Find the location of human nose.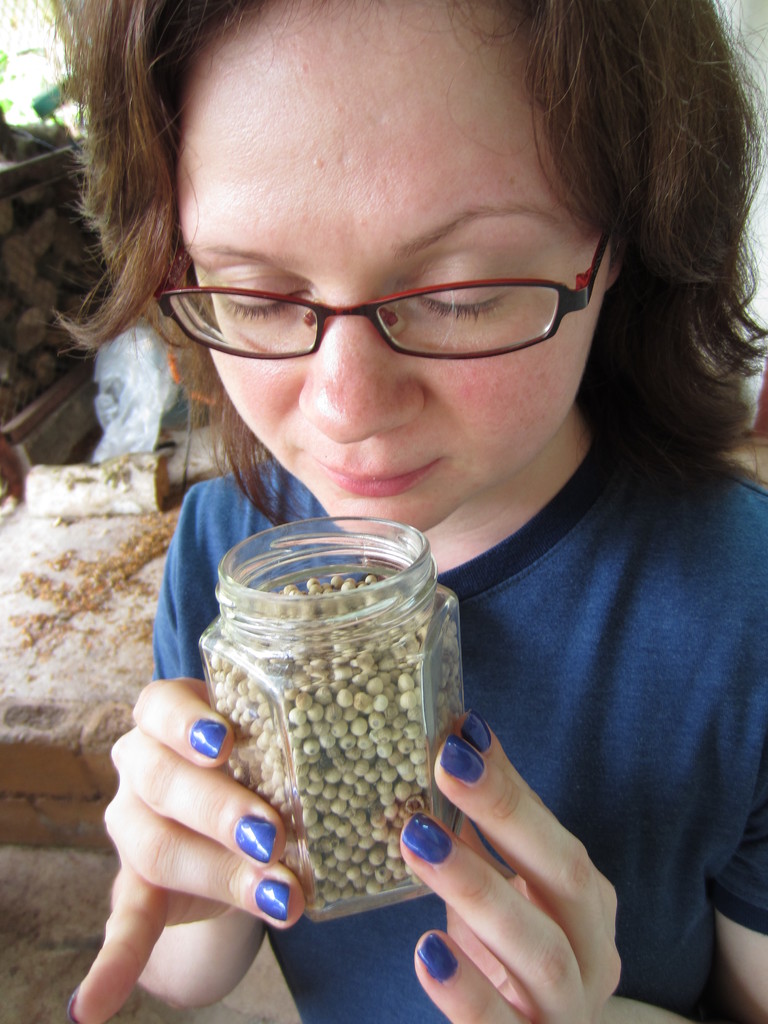
Location: (295,311,424,440).
